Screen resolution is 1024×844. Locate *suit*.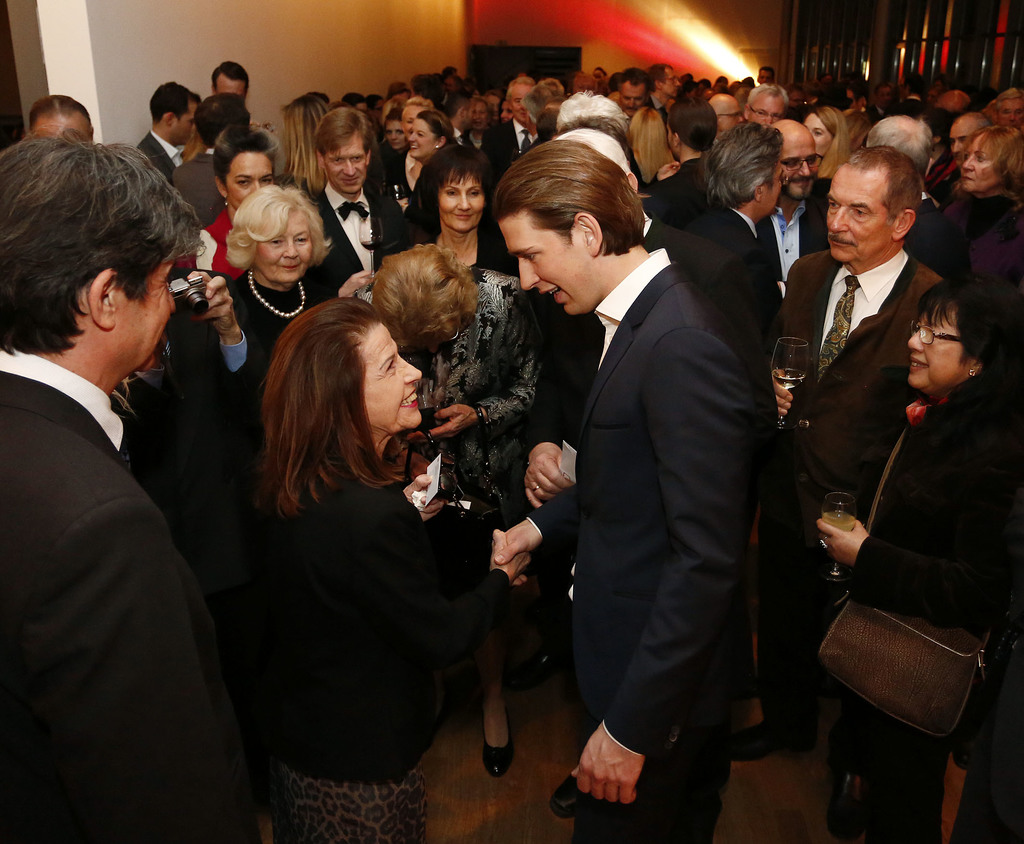
rect(765, 258, 944, 717).
